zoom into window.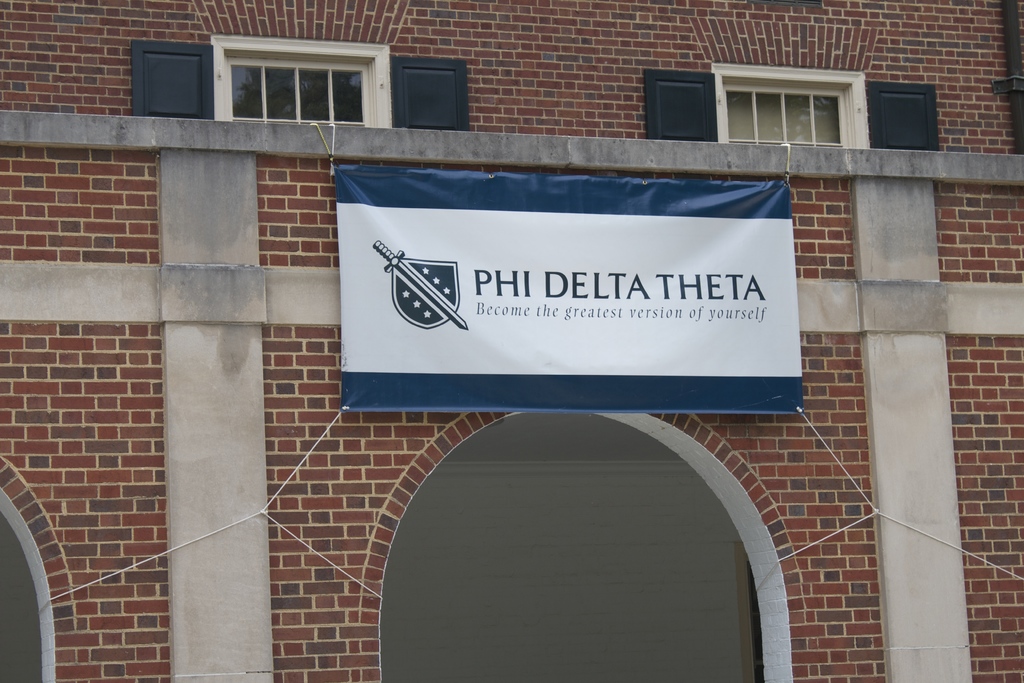
Zoom target: (x1=212, y1=34, x2=392, y2=129).
